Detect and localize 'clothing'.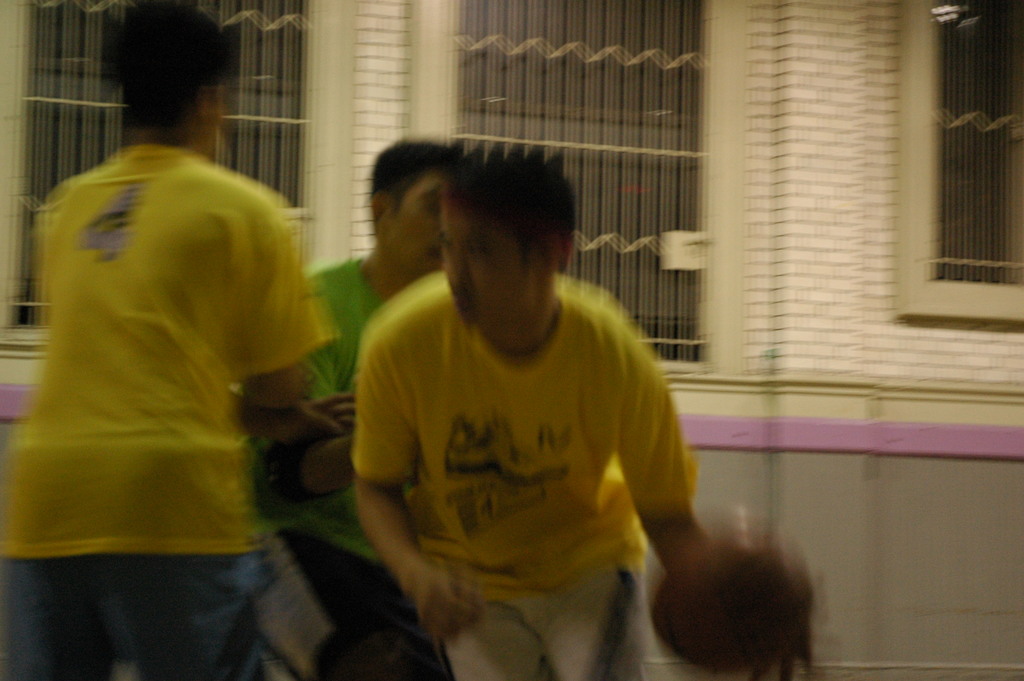
Localized at {"x1": 0, "y1": 132, "x2": 328, "y2": 680}.
